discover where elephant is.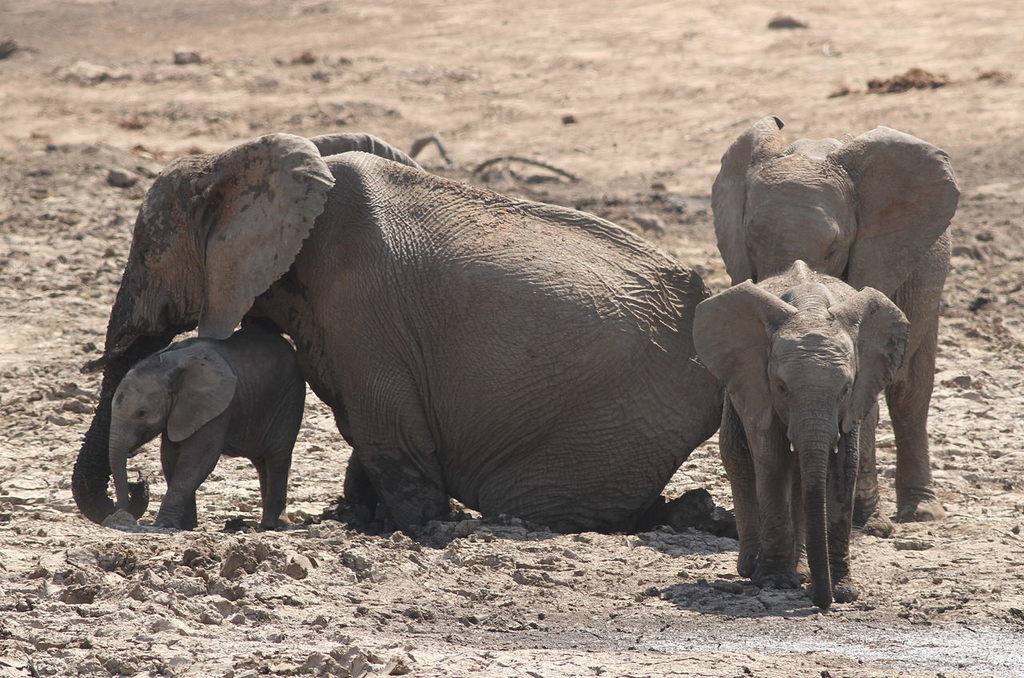
Discovered at select_region(72, 134, 769, 571).
